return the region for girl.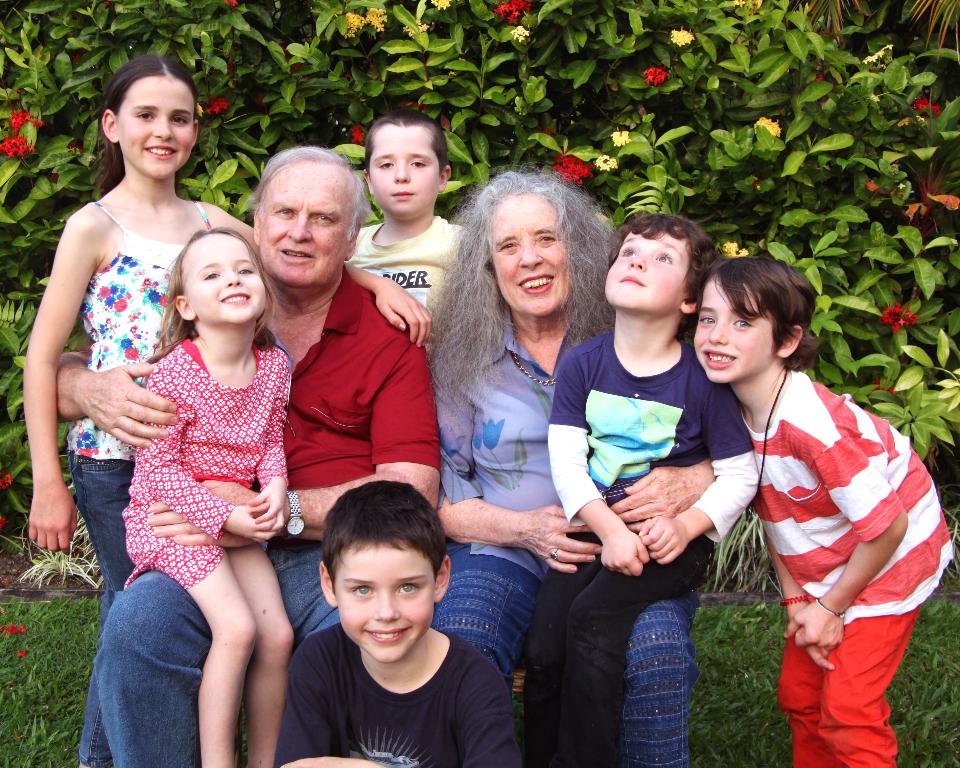
(26, 56, 431, 766).
